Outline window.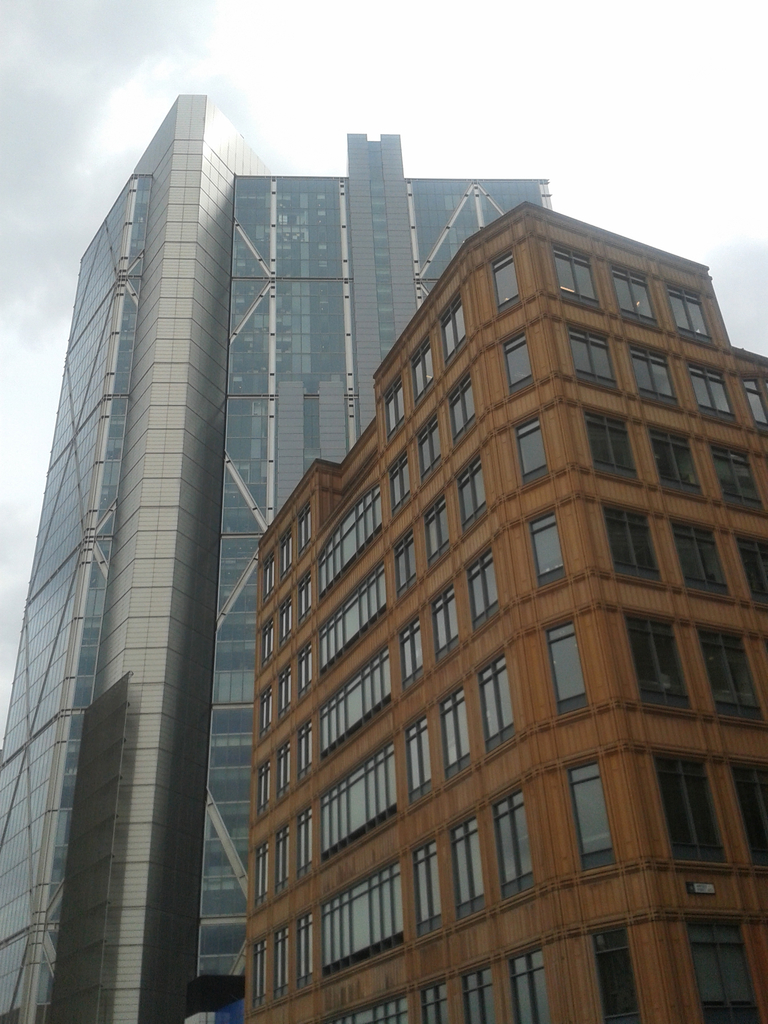
Outline: Rect(548, 242, 602, 319).
